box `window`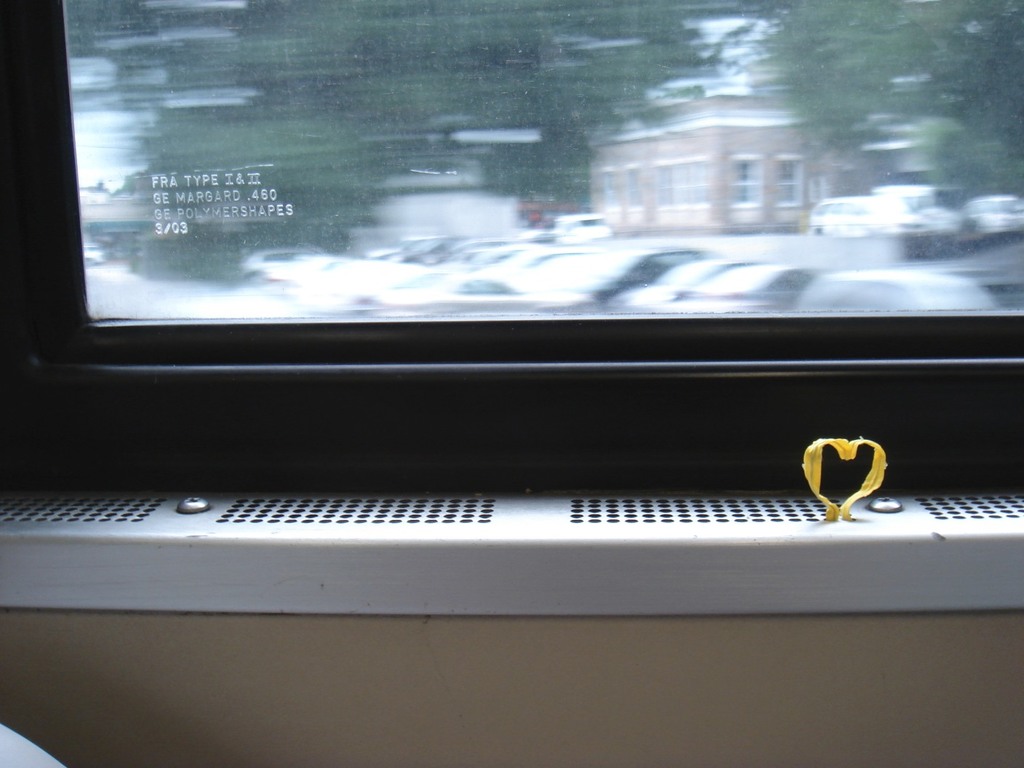
bbox(0, 0, 1023, 358)
